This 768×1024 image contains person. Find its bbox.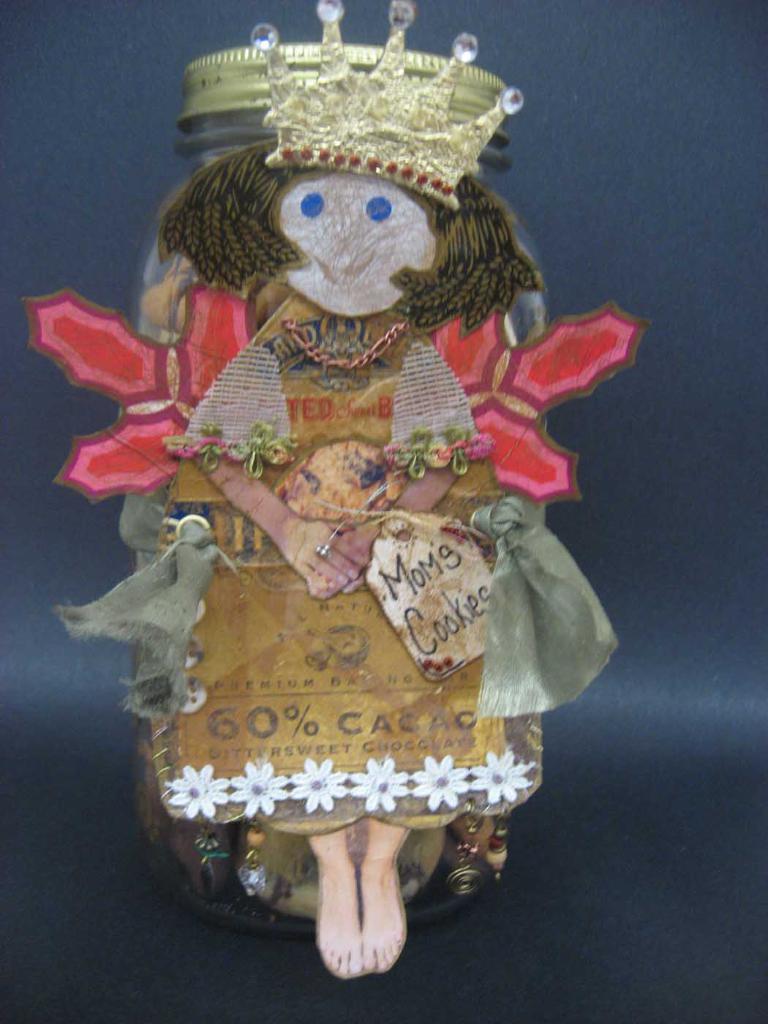
(98, 15, 617, 971).
